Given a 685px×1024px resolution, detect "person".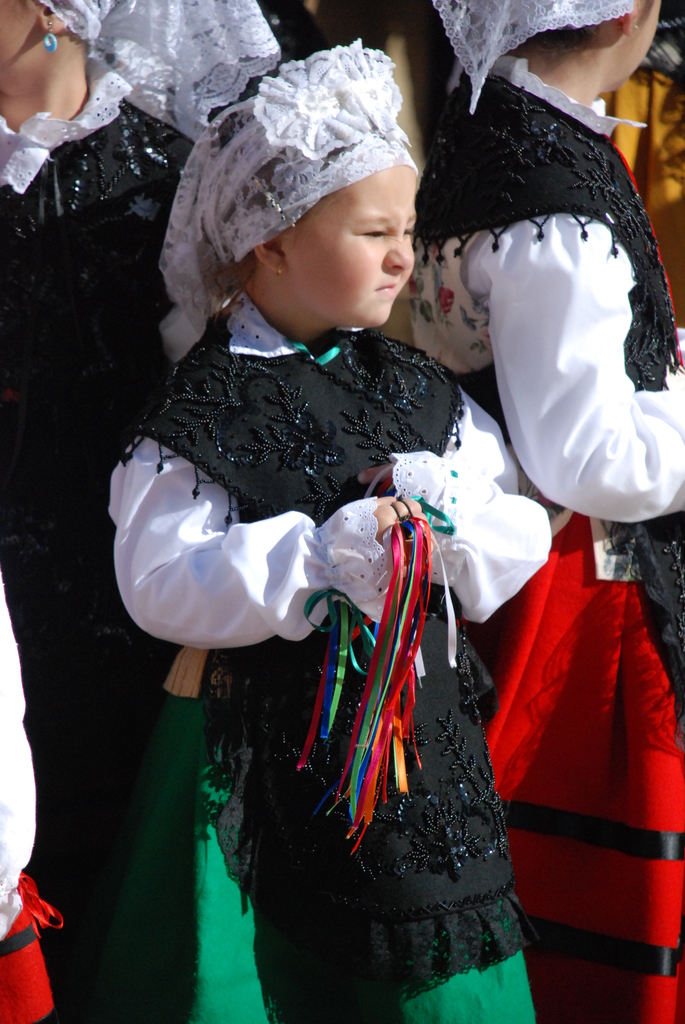
x1=411, y1=0, x2=684, y2=662.
